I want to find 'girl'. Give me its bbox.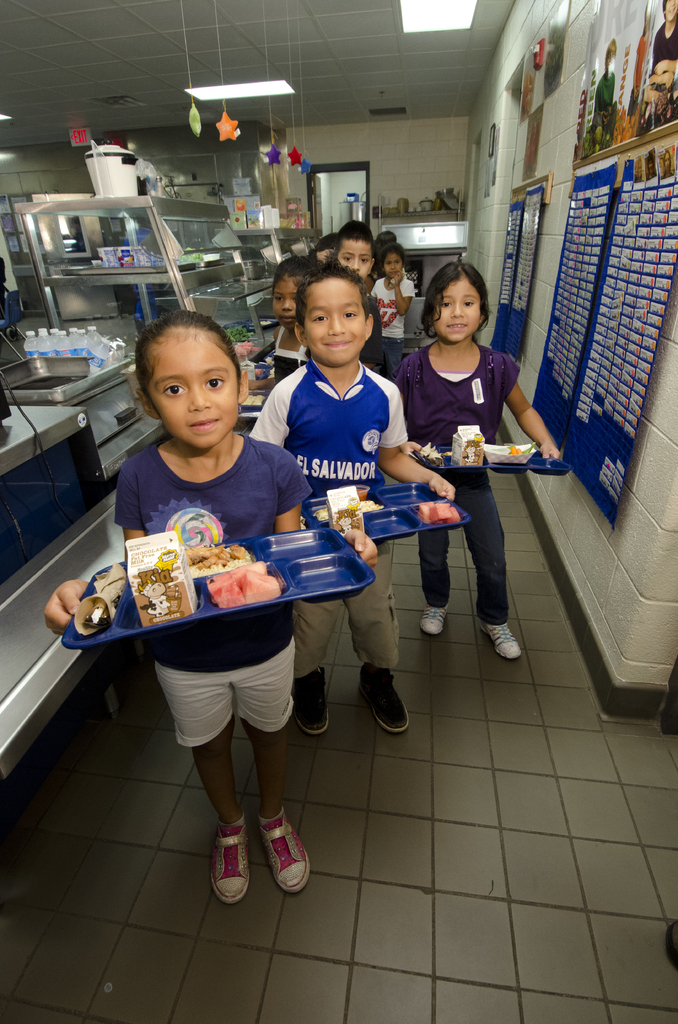
{"left": 44, "top": 302, "right": 379, "bottom": 906}.
